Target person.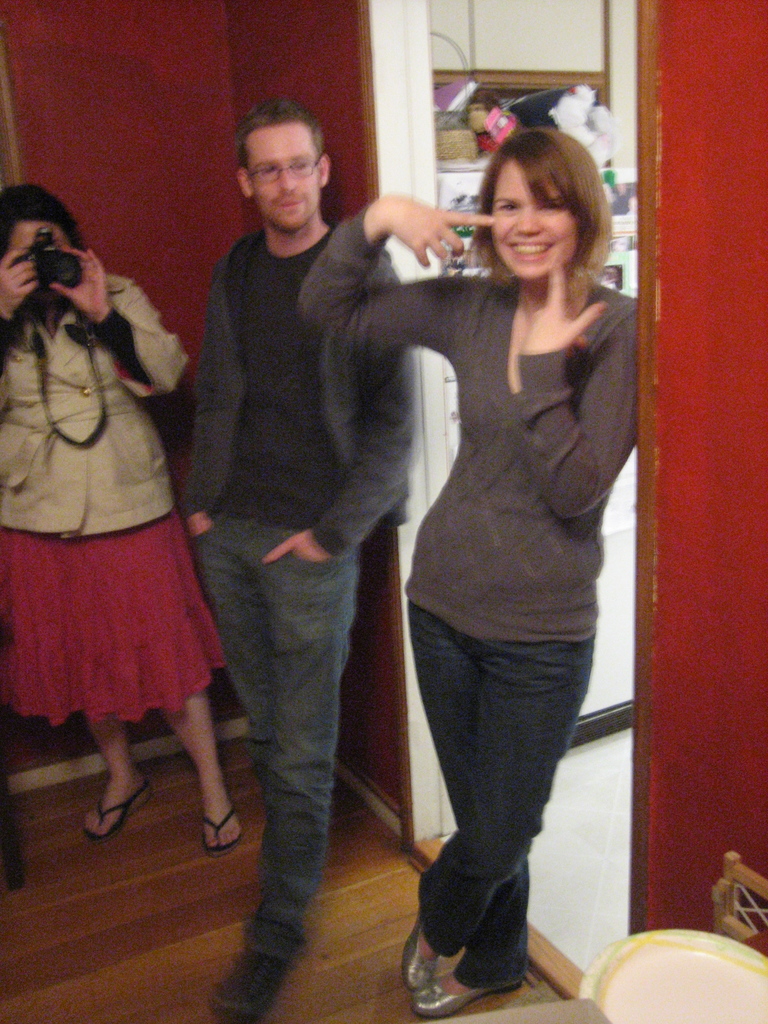
Target region: box(299, 120, 640, 1014).
